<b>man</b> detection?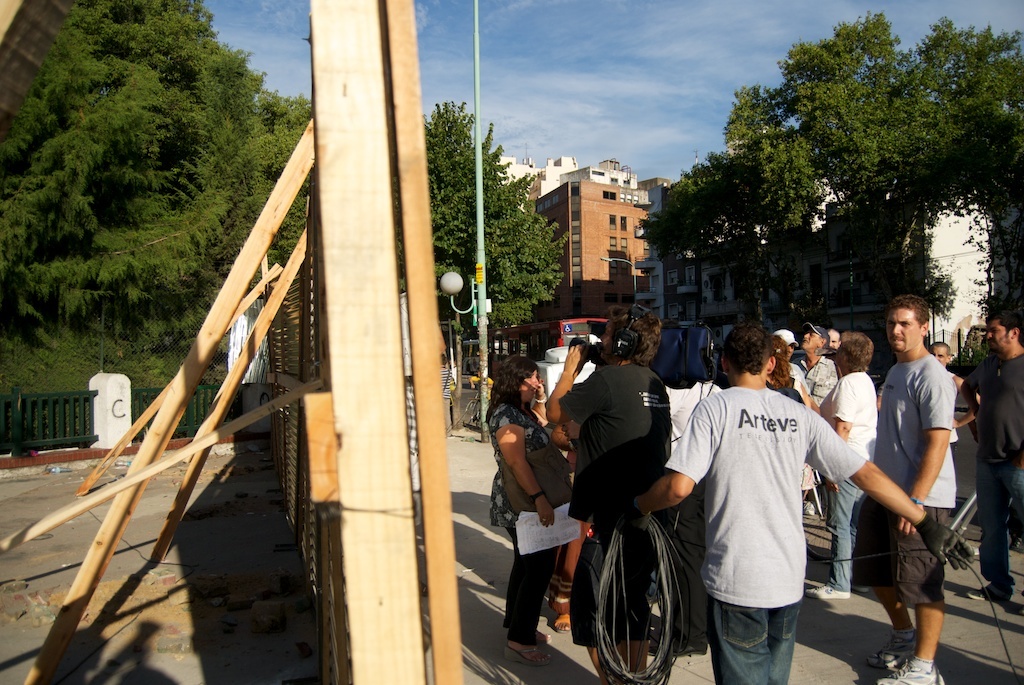
794,324,839,518
